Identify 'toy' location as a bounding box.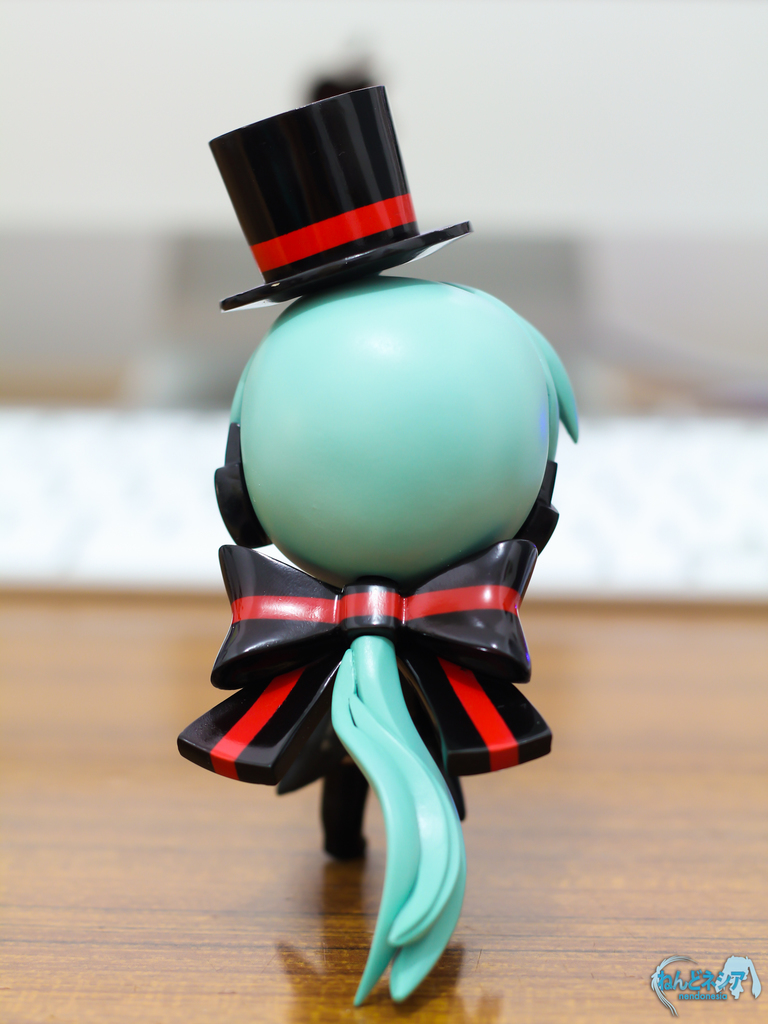
pyautogui.locateOnScreen(179, 87, 577, 1009).
